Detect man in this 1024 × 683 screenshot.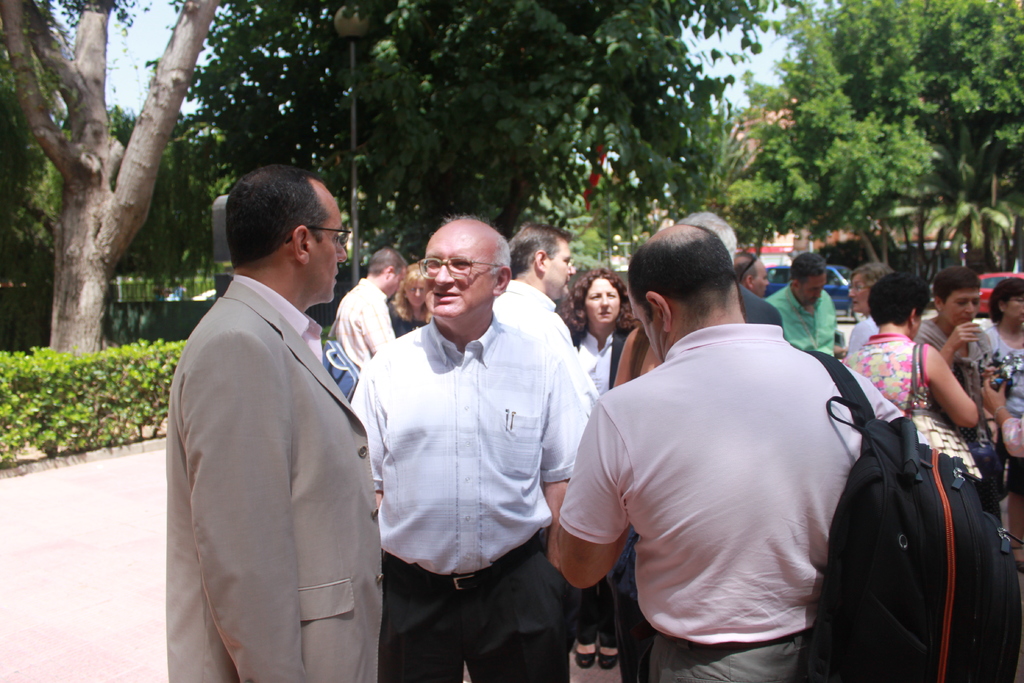
Detection: select_region(333, 247, 410, 365).
